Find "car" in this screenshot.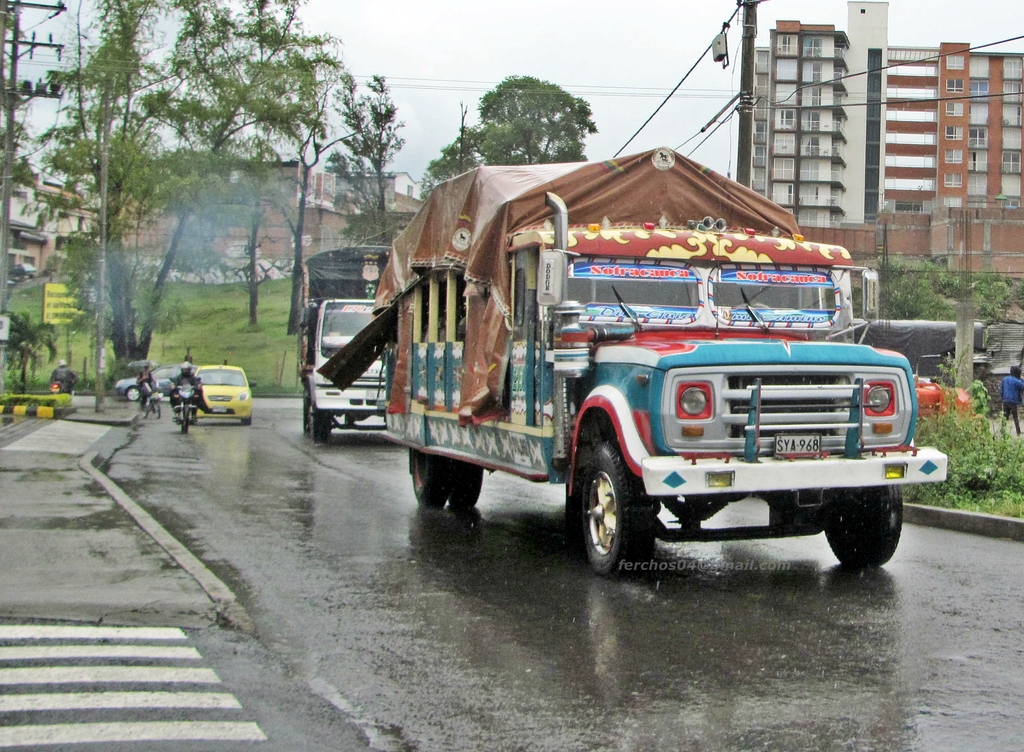
The bounding box for "car" is box(6, 264, 36, 277).
